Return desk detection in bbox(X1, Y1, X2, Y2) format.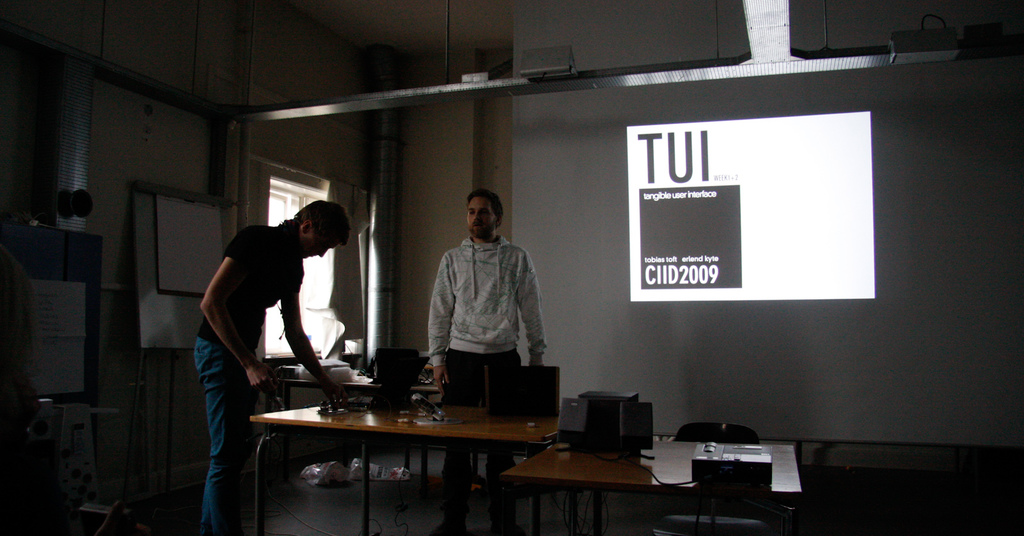
bbox(216, 382, 589, 531).
